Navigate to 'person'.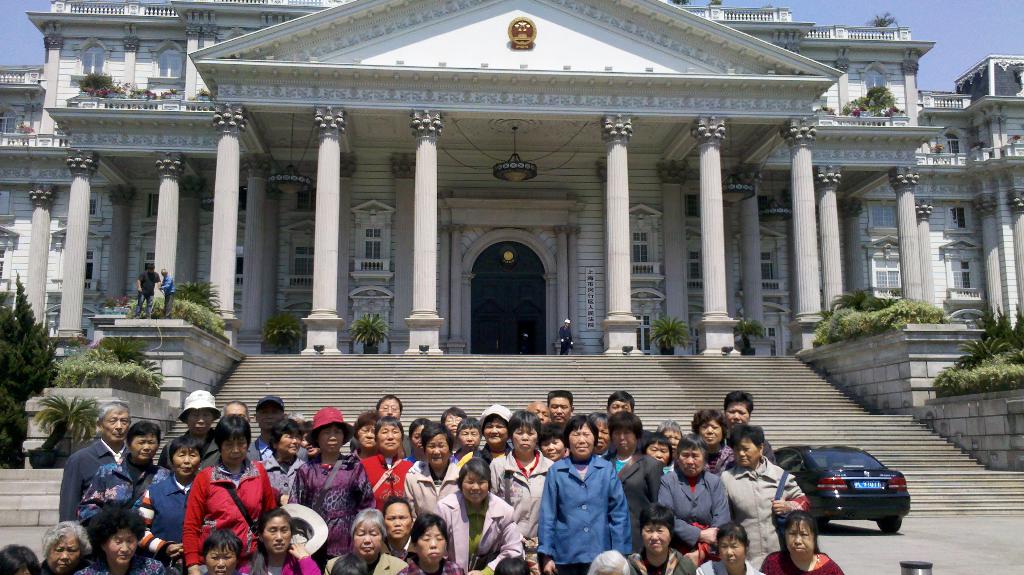
Navigation target: [559,319,572,353].
